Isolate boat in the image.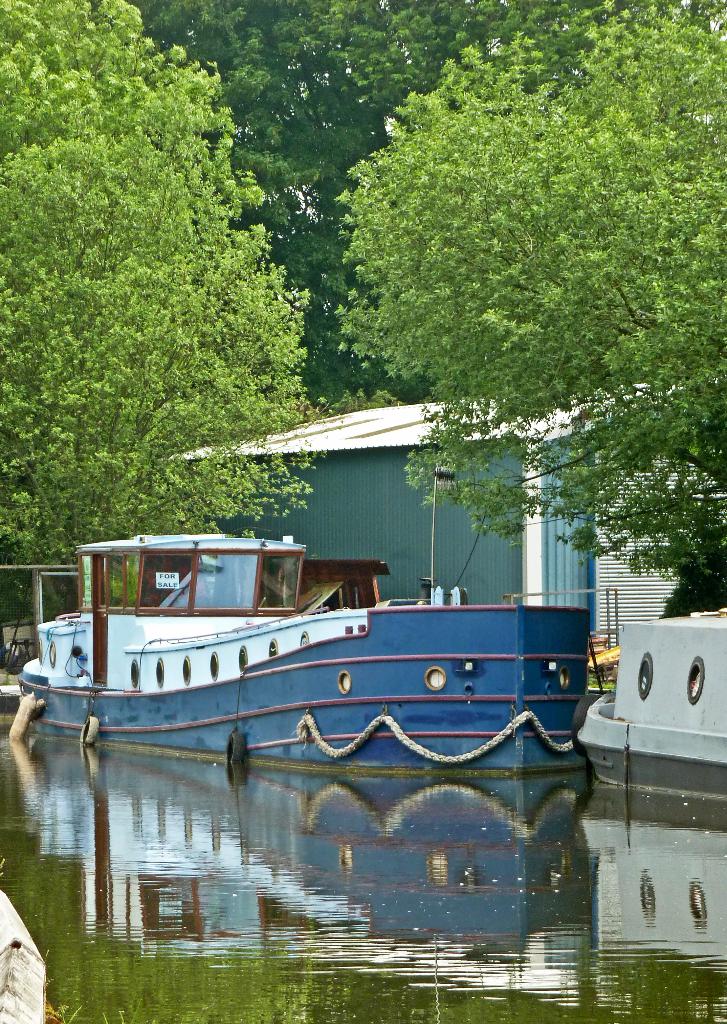
Isolated region: 575:605:726:839.
